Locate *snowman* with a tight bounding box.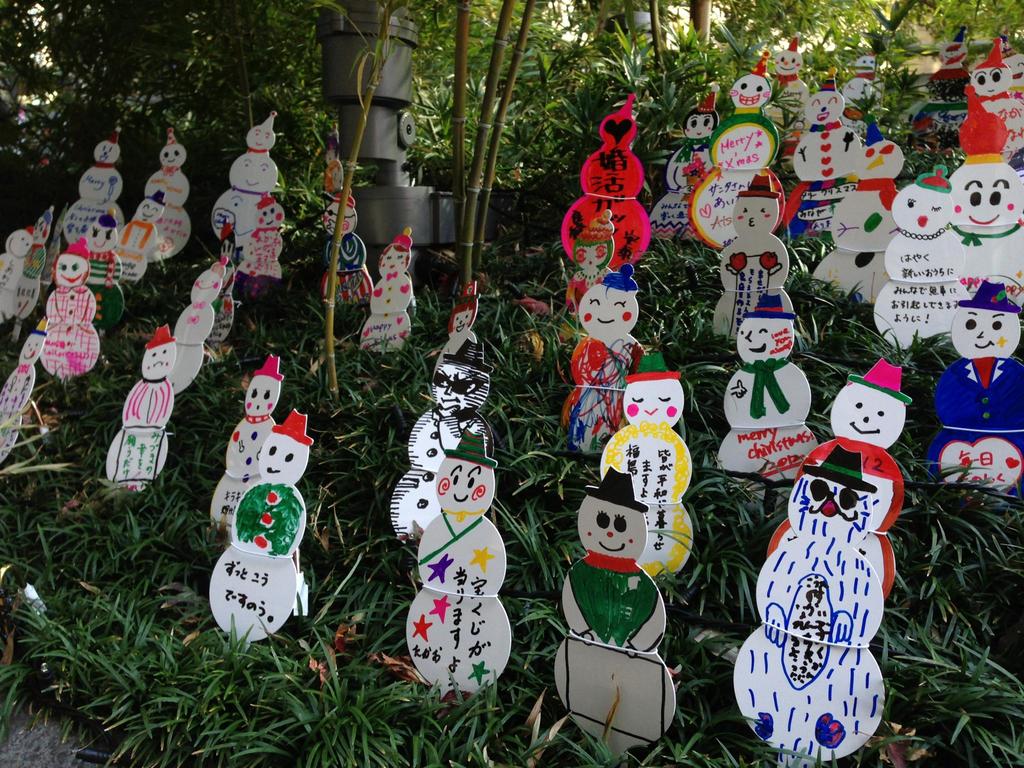
(left=60, top=131, right=136, bottom=243).
